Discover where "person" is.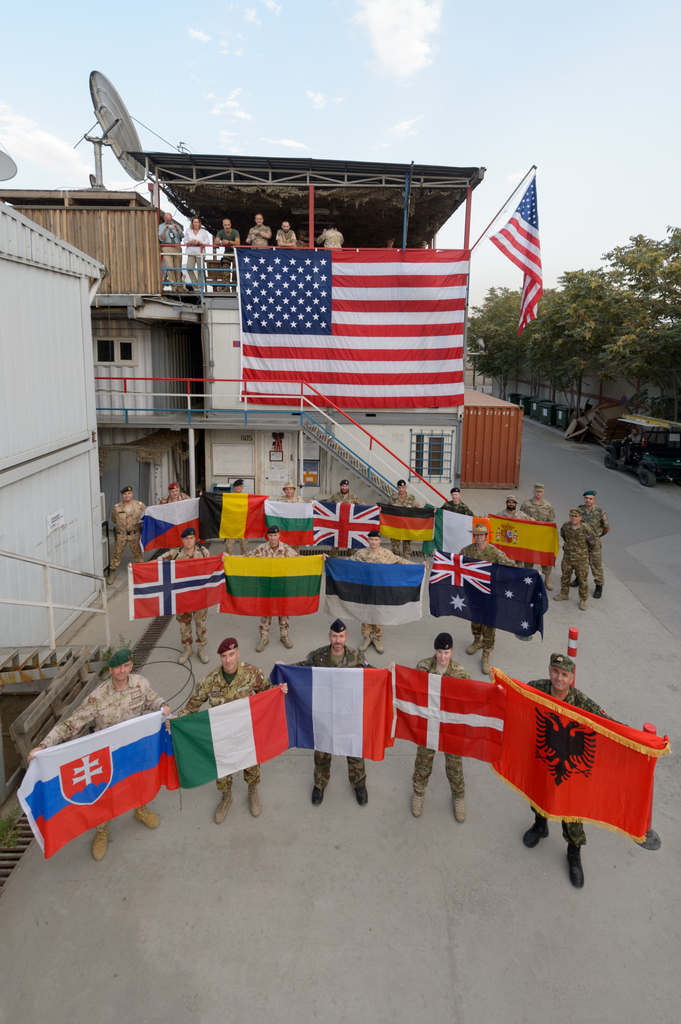
Discovered at 106:488:147:576.
